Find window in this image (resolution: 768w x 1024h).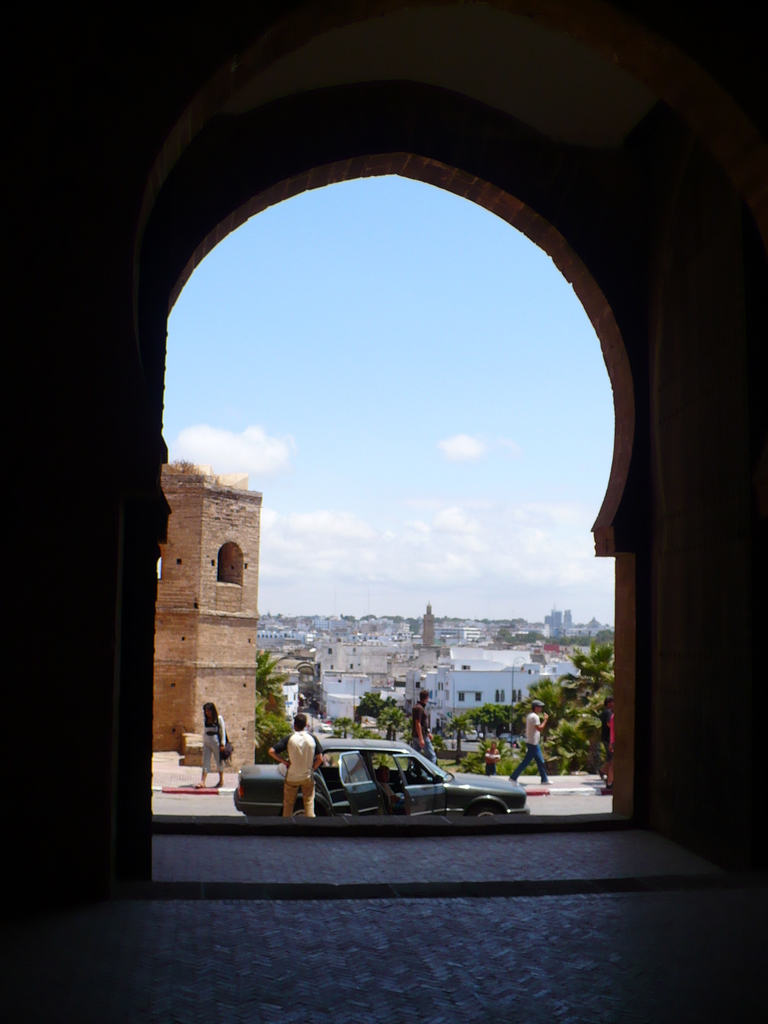
crop(495, 689, 504, 703).
